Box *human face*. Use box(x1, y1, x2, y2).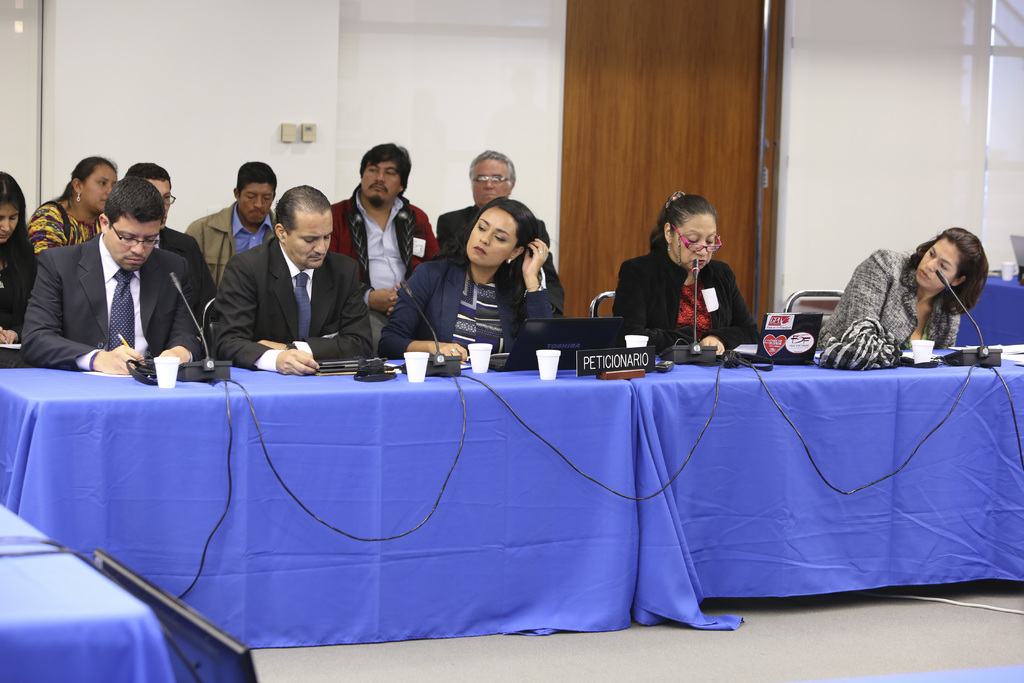
box(465, 208, 522, 268).
